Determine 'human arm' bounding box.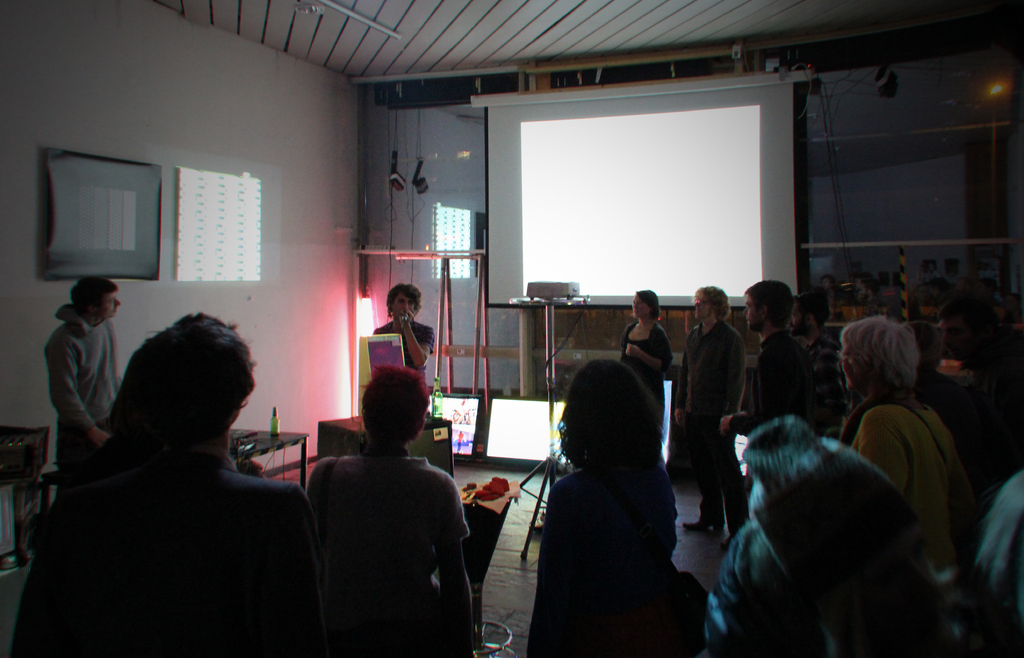
Determined: <bbox>42, 340, 102, 444</bbox>.
